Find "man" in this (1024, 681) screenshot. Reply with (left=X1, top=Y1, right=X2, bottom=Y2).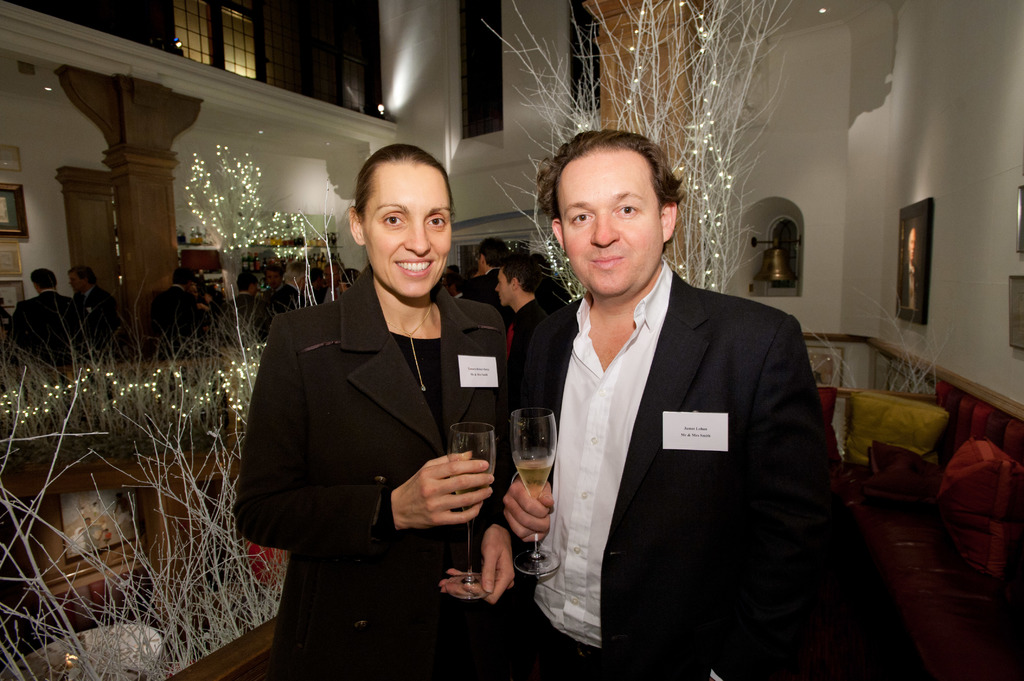
(left=500, top=109, right=845, bottom=659).
